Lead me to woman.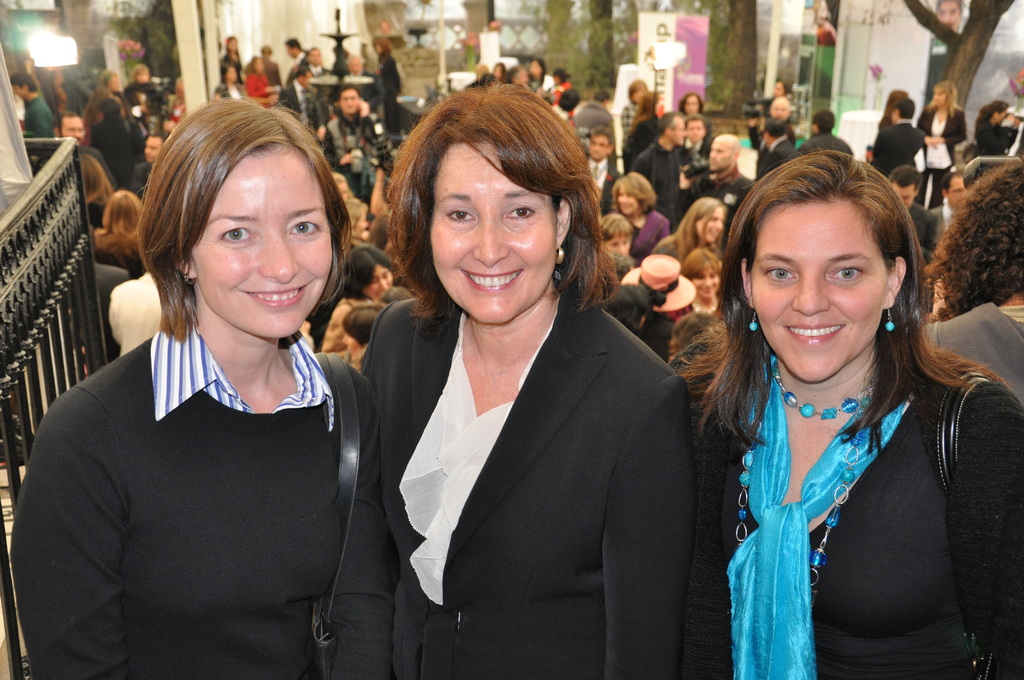
Lead to <box>915,83,963,206</box>.
